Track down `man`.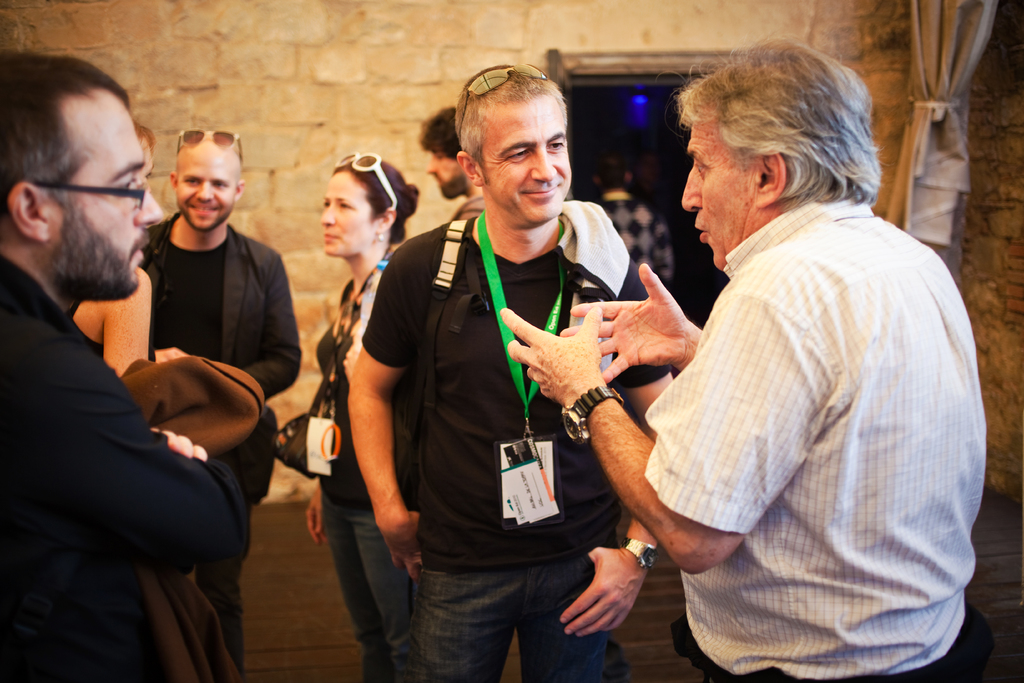
Tracked to bbox=[417, 106, 484, 219].
